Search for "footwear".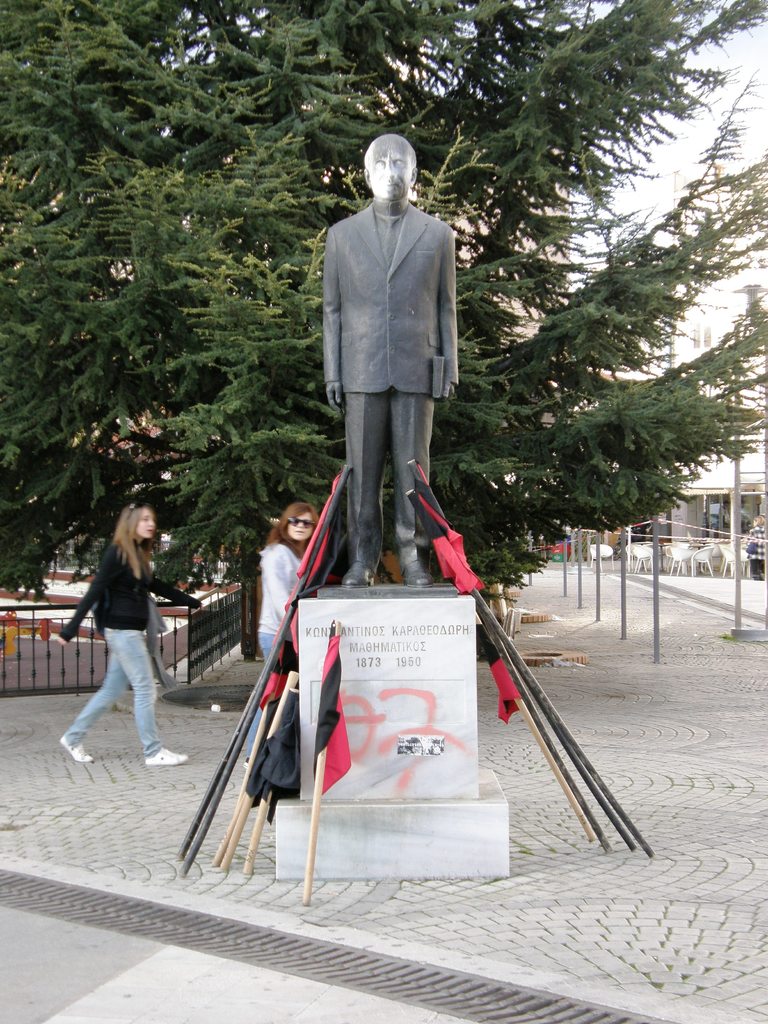
Found at <region>402, 557, 434, 587</region>.
